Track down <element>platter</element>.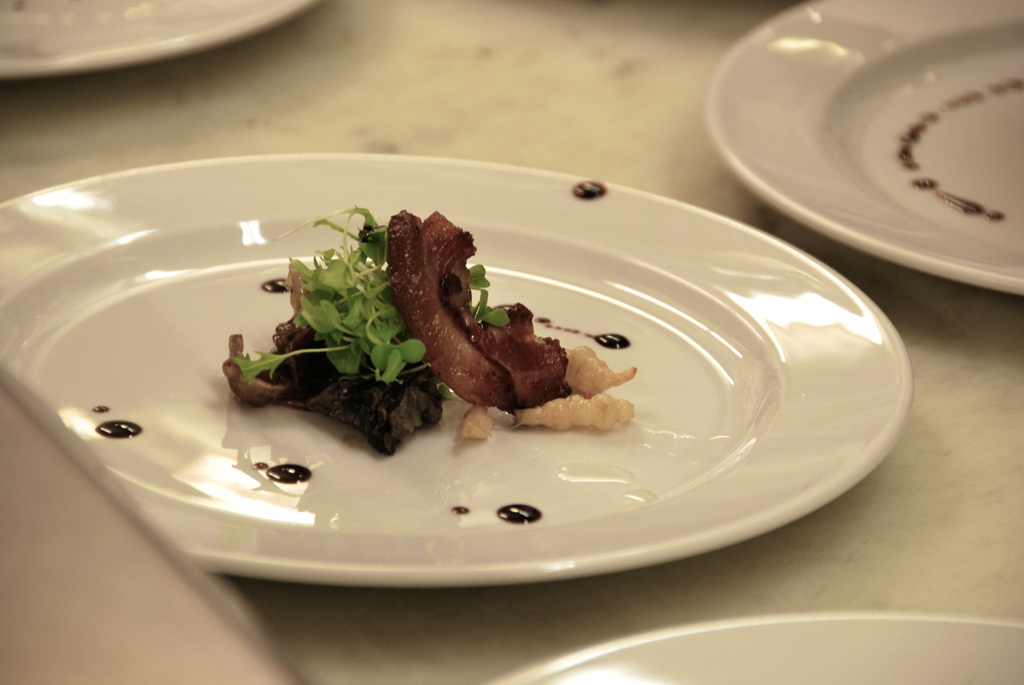
Tracked to (0,0,320,83).
